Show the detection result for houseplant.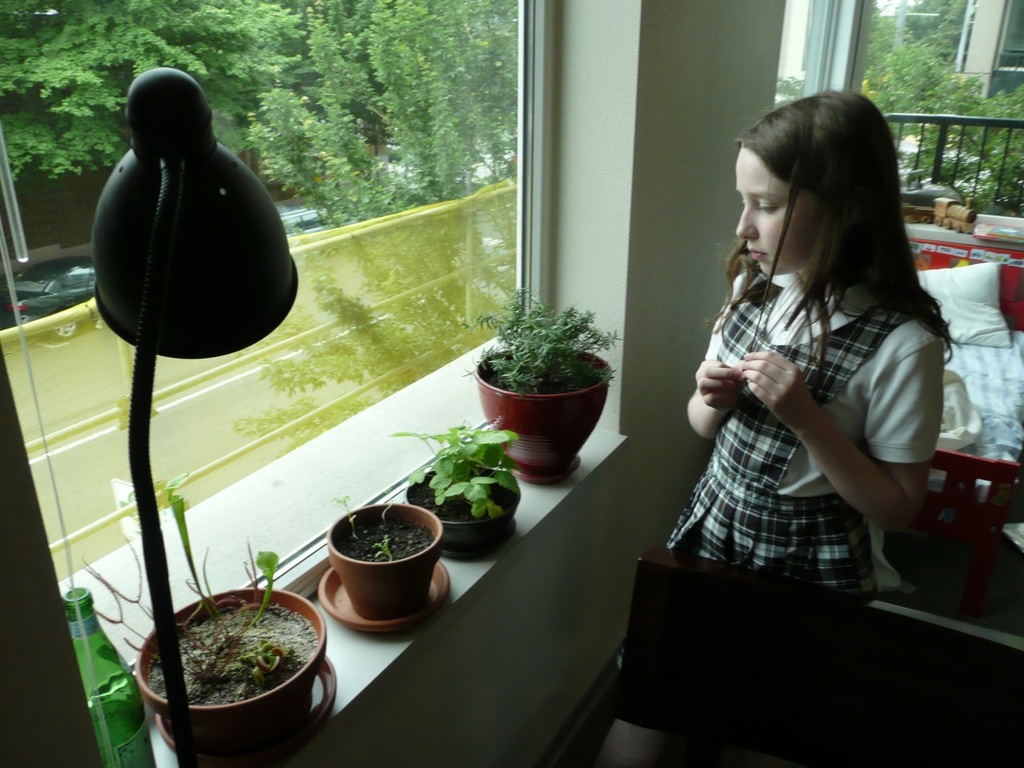
detection(123, 470, 331, 760).
